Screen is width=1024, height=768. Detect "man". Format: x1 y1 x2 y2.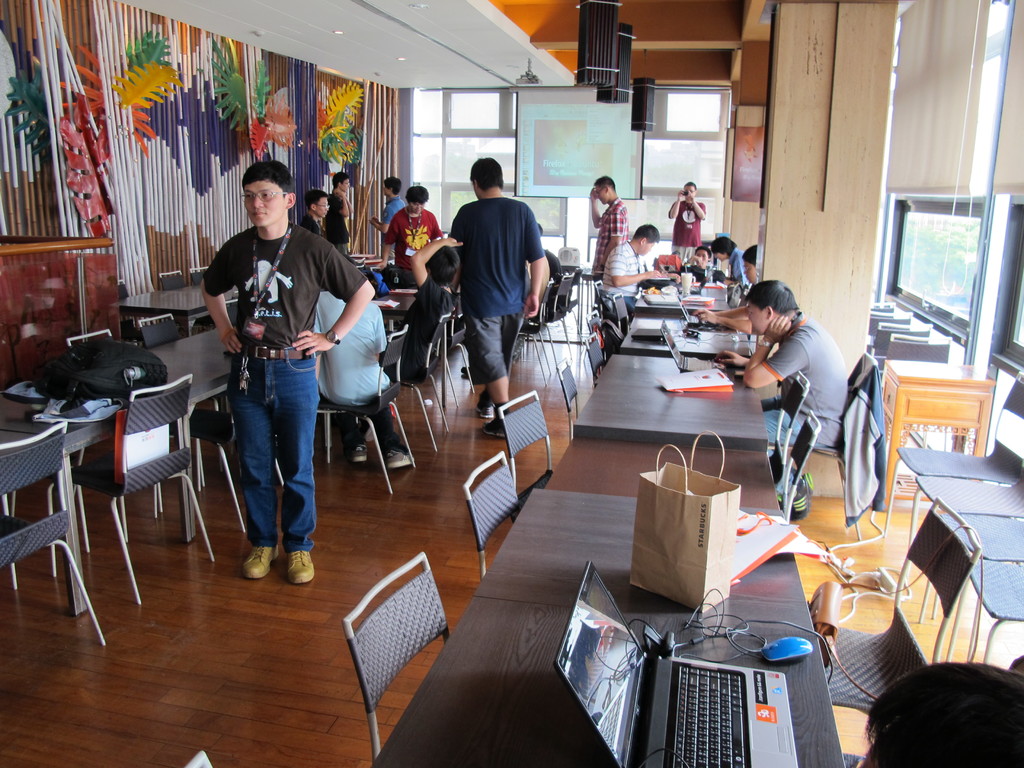
385 187 454 290.
